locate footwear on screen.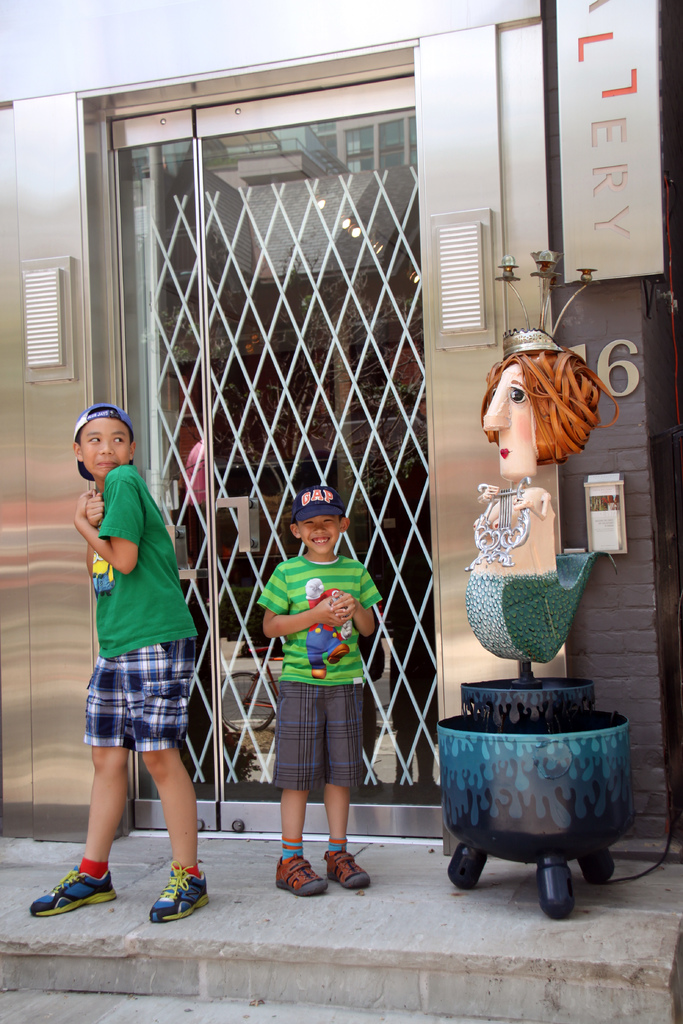
On screen at bbox(146, 865, 206, 922).
